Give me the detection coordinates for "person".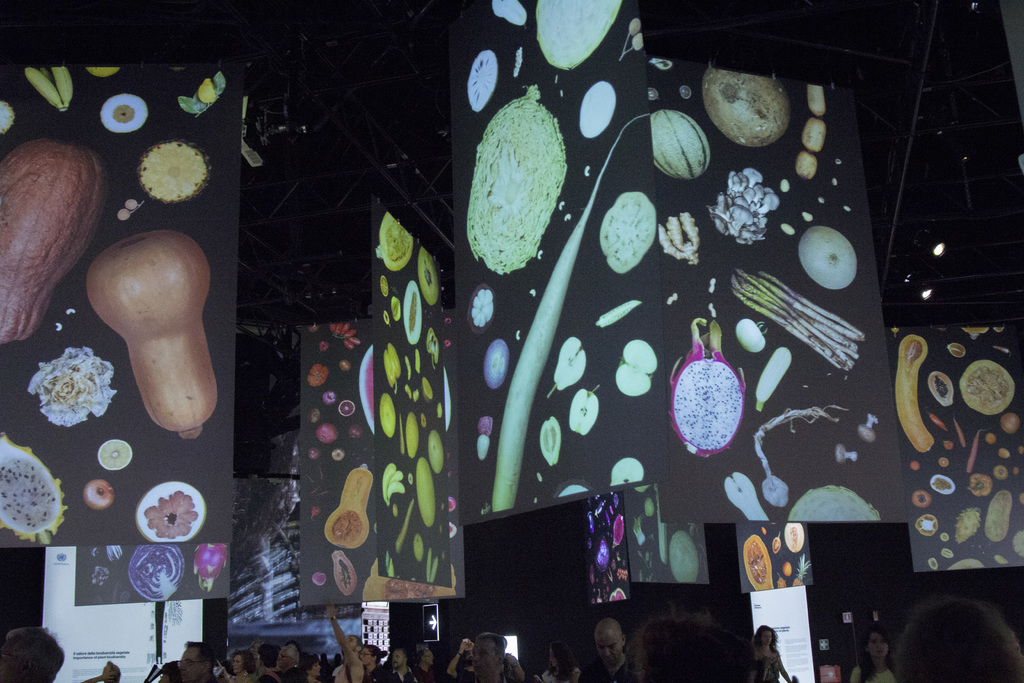
left=253, top=650, right=282, bottom=682.
